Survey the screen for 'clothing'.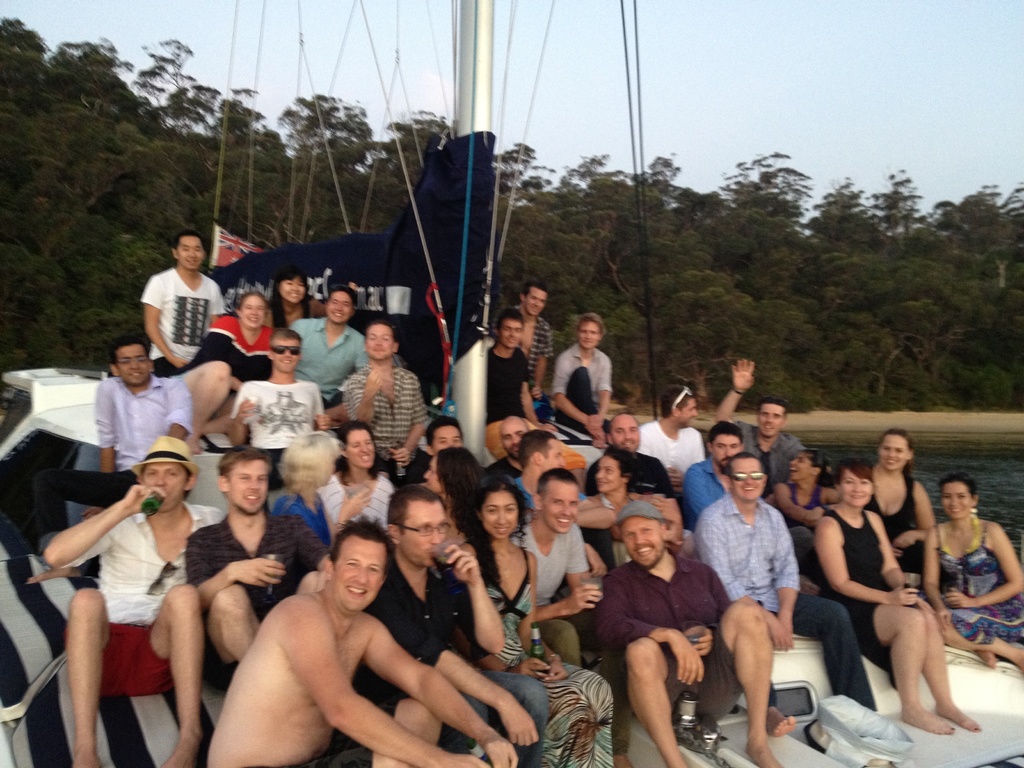
Survey found: bbox=(819, 511, 893, 679).
